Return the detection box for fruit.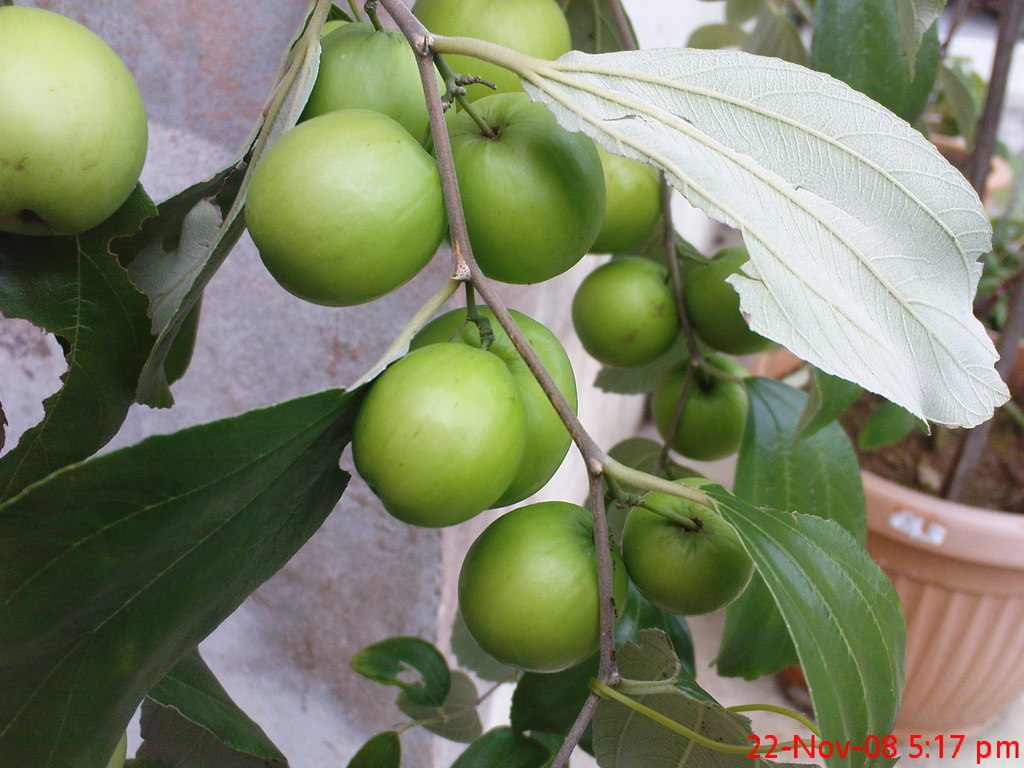
[x1=250, y1=103, x2=452, y2=315].
